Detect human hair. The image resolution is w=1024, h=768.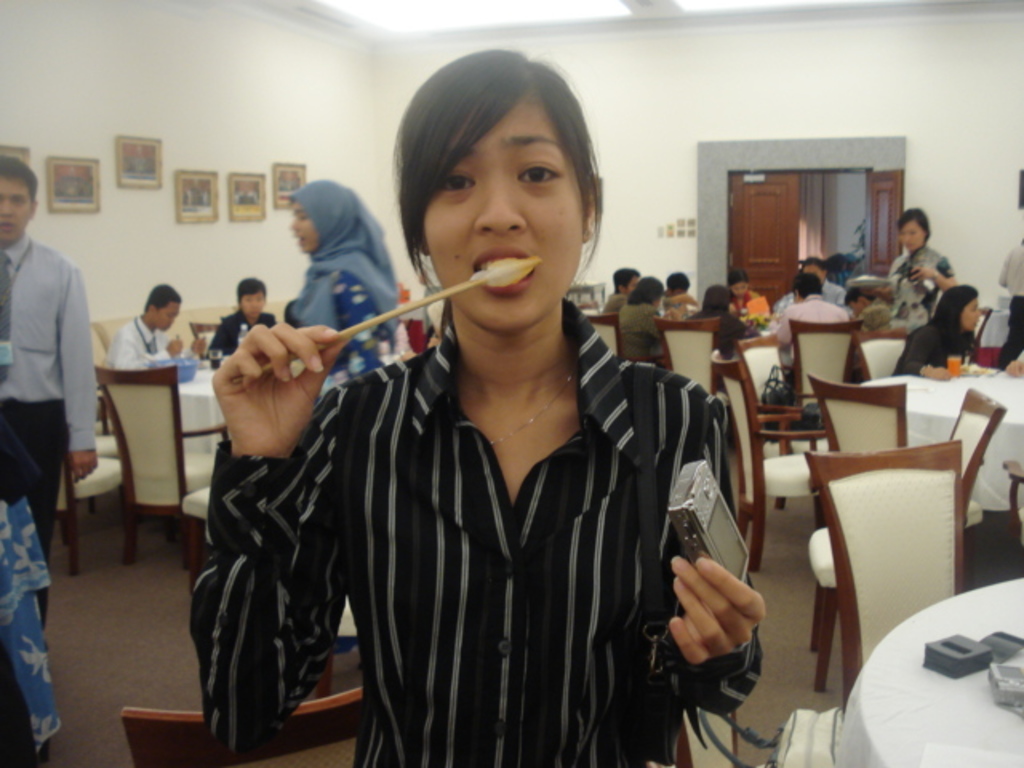
bbox=(899, 208, 931, 237).
